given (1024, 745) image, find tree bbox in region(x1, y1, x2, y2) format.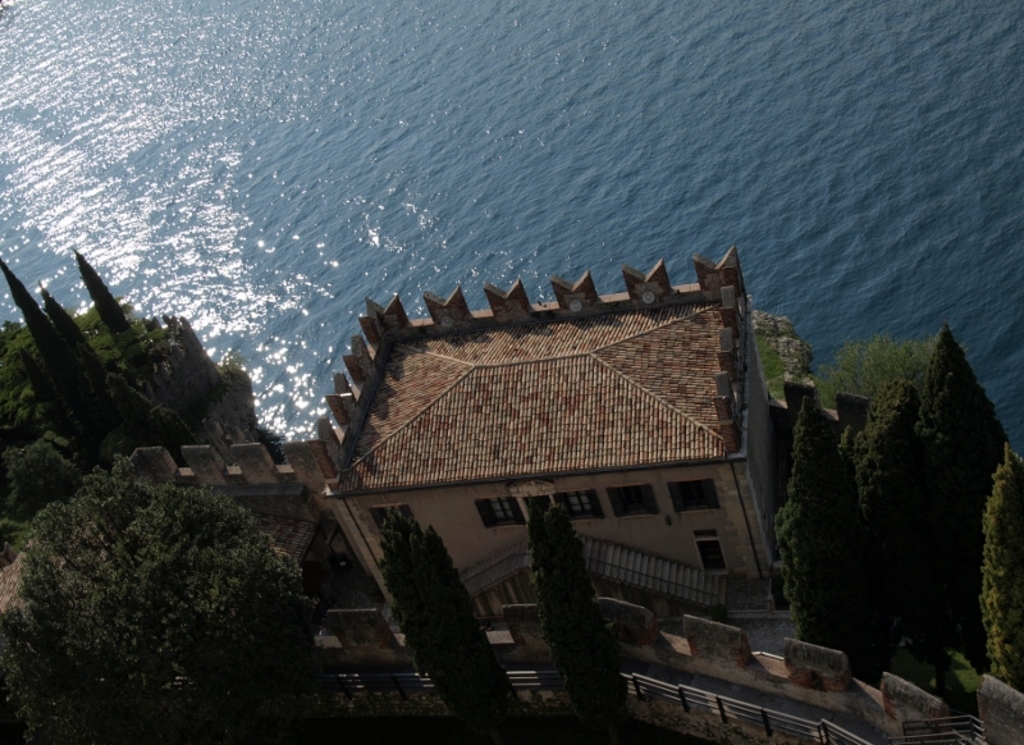
region(538, 498, 636, 744).
